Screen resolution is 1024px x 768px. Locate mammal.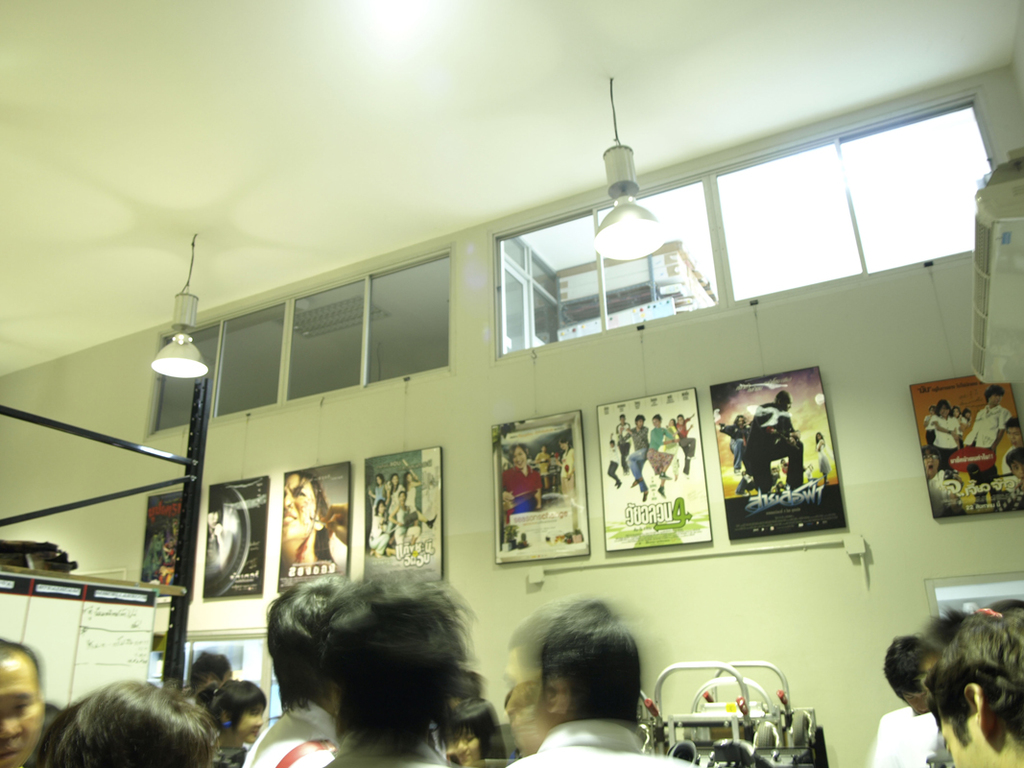
left=42, top=677, right=226, bottom=767.
